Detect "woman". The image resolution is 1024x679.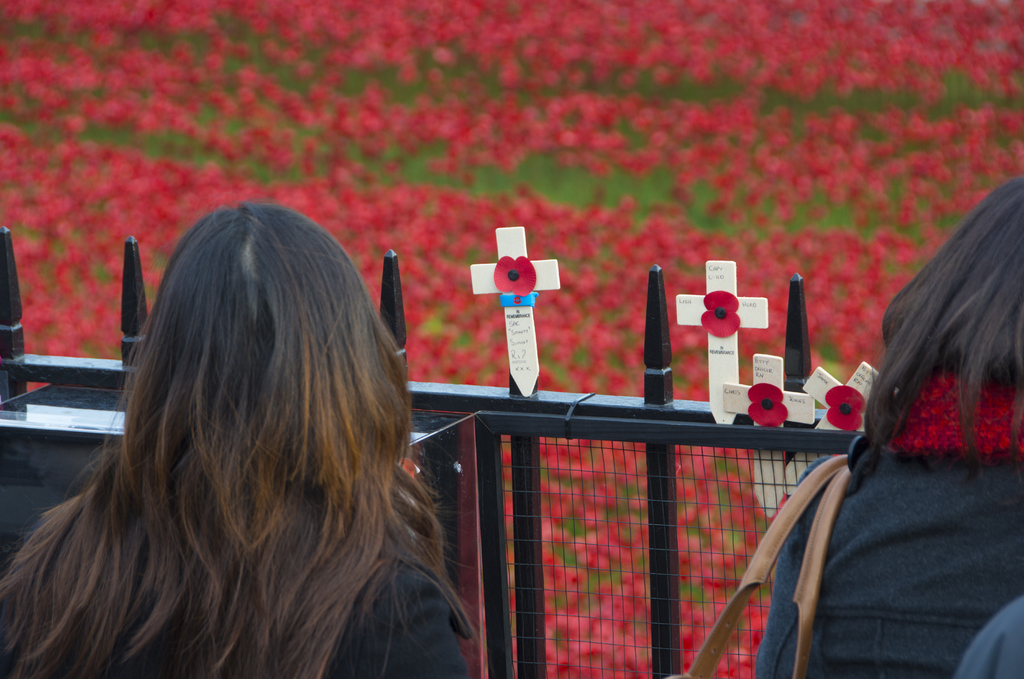
rect(758, 160, 1023, 678).
